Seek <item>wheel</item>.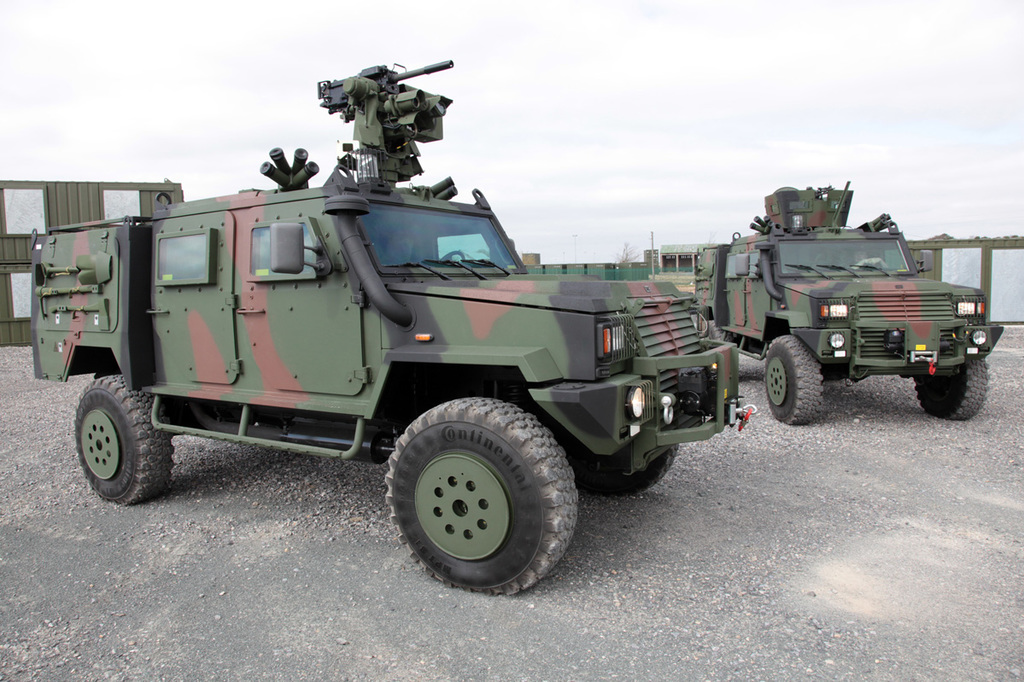
left=442, top=249, right=466, bottom=261.
